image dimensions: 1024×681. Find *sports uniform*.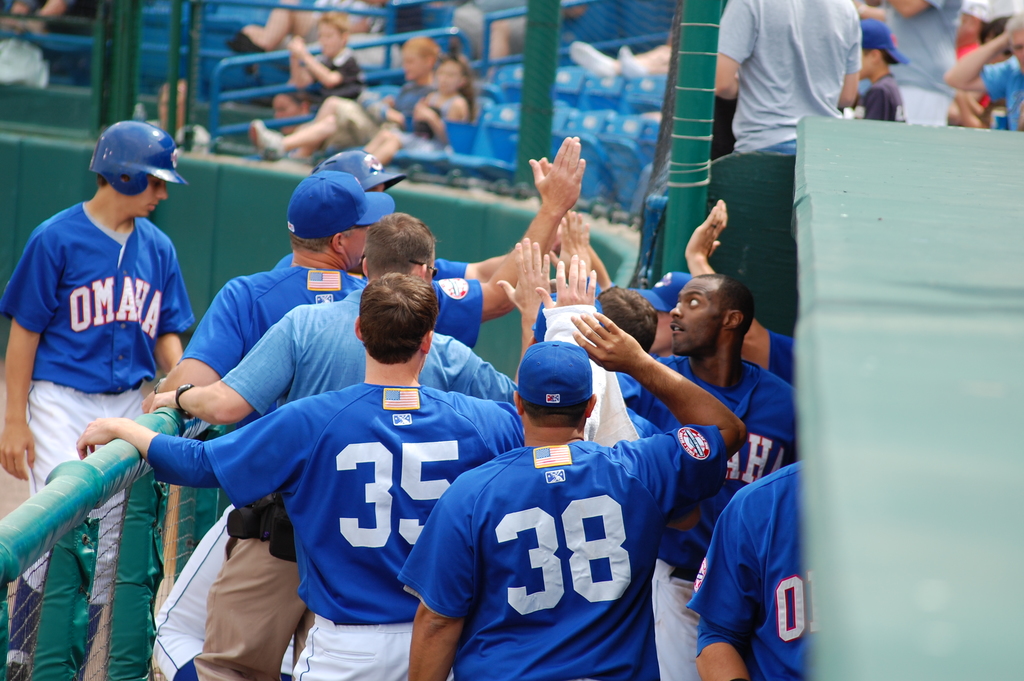
{"x1": 130, "y1": 361, "x2": 514, "y2": 680}.
